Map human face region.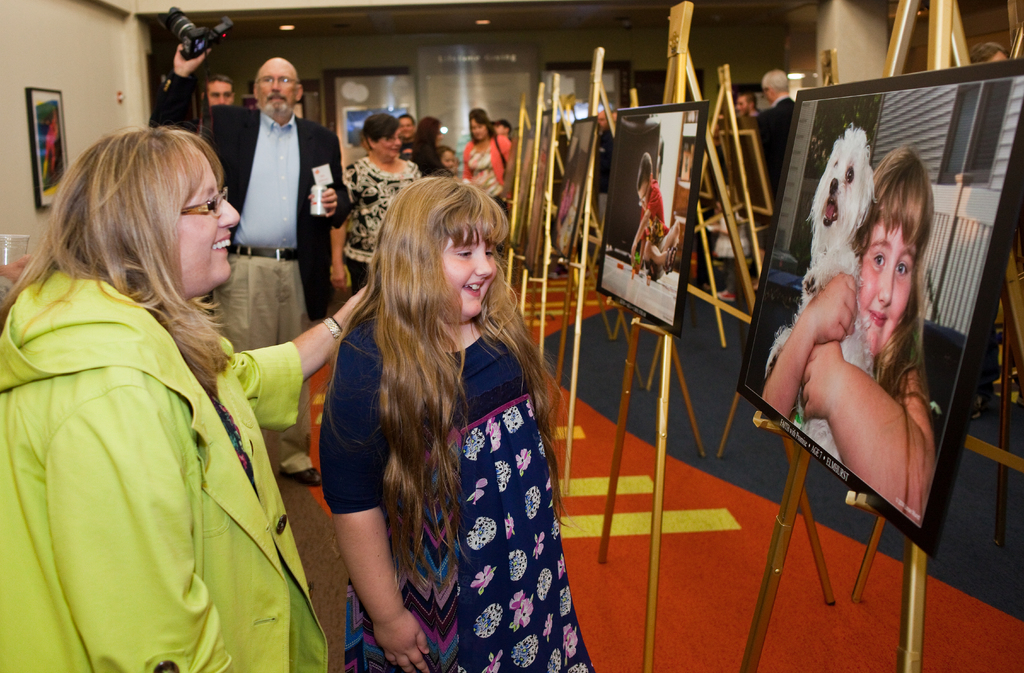
Mapped to (left=636, top=180, right=653, bottom=202).
